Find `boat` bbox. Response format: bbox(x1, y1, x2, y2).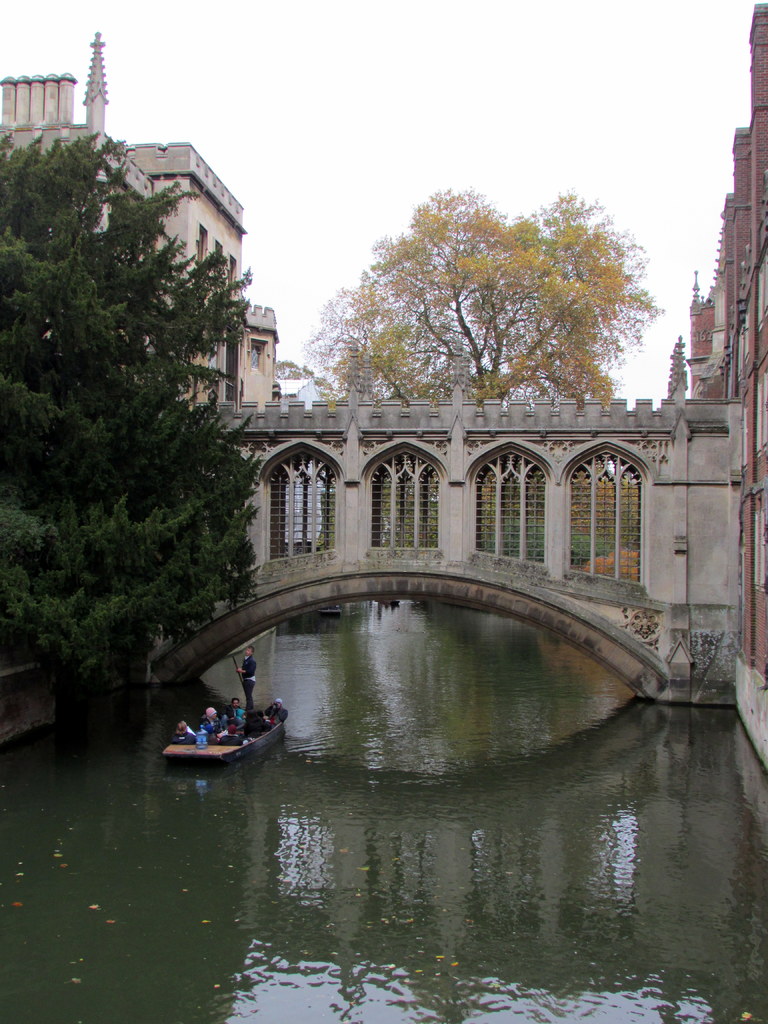
bbox(387, 596, 394, 610).
